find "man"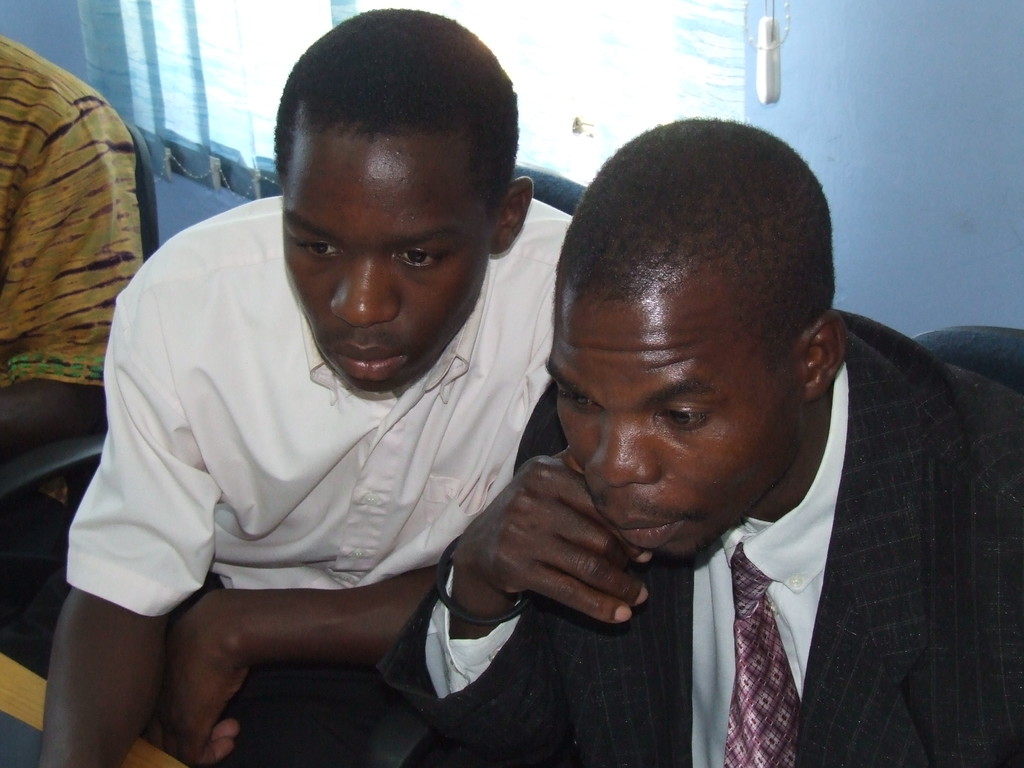
locate(337, 113, 1023, 767)
